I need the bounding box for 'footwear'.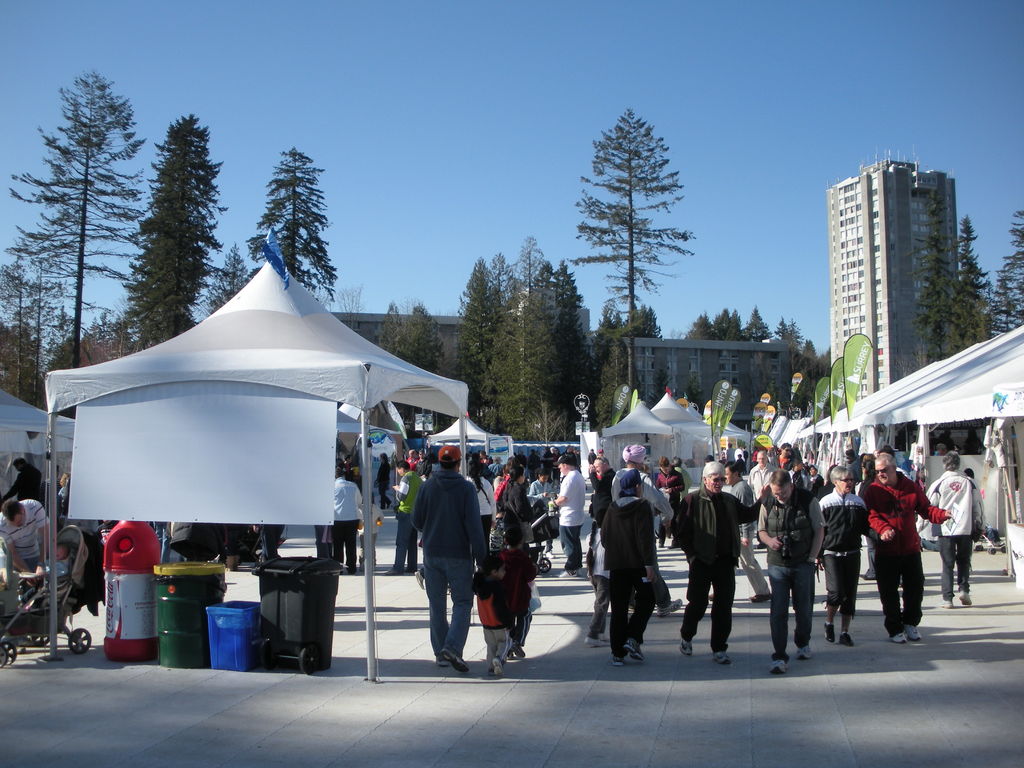
Here it is: bbox(681, 639, 696, 655).
